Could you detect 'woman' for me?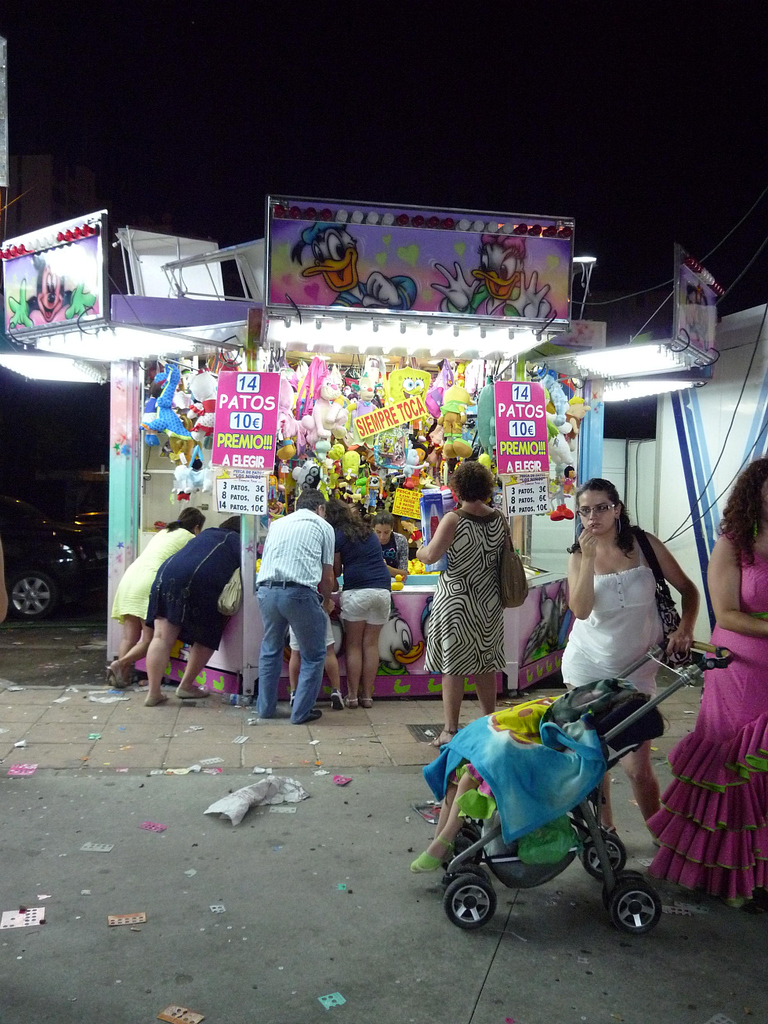
Detection result: {"left": 565, "top": 475, "right": 705, "bottom": 835}.
